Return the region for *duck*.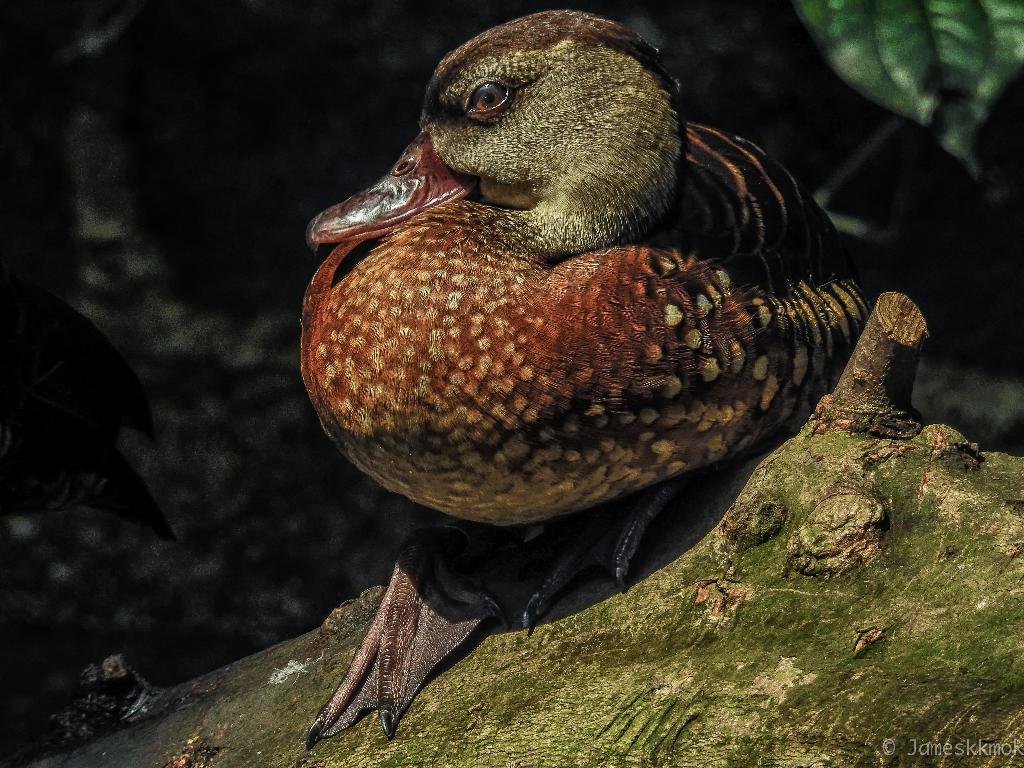
[294, 0, 933, 664].
